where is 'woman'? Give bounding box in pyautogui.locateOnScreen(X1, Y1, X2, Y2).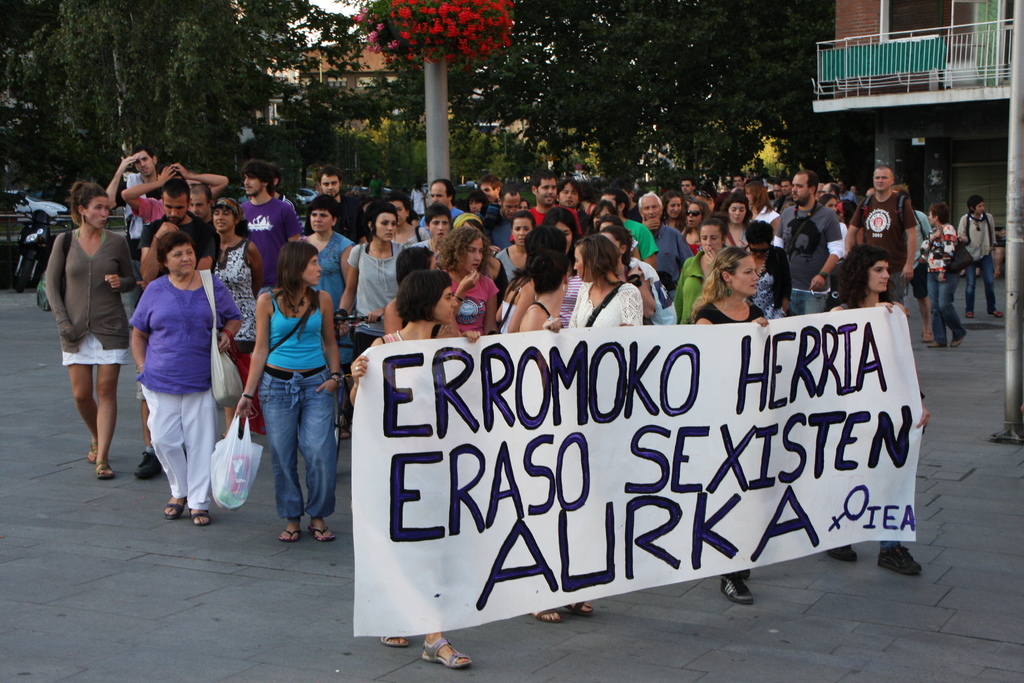
pyautogui.locateOnScreen(561, 226, 649, 328).
